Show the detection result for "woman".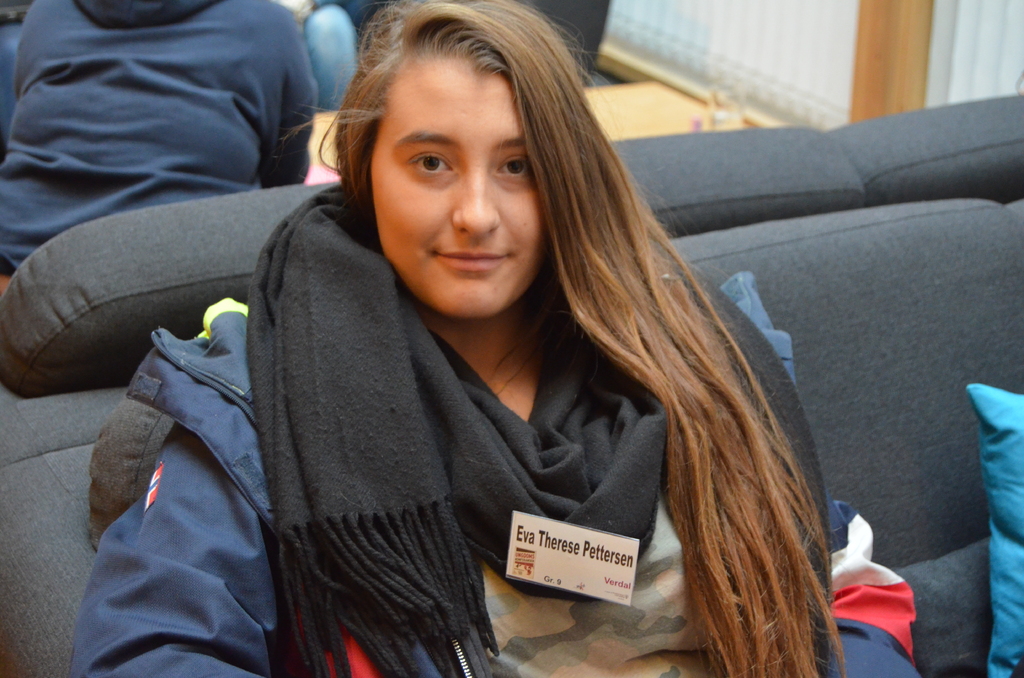
<box>114,18,833,677</box>.
